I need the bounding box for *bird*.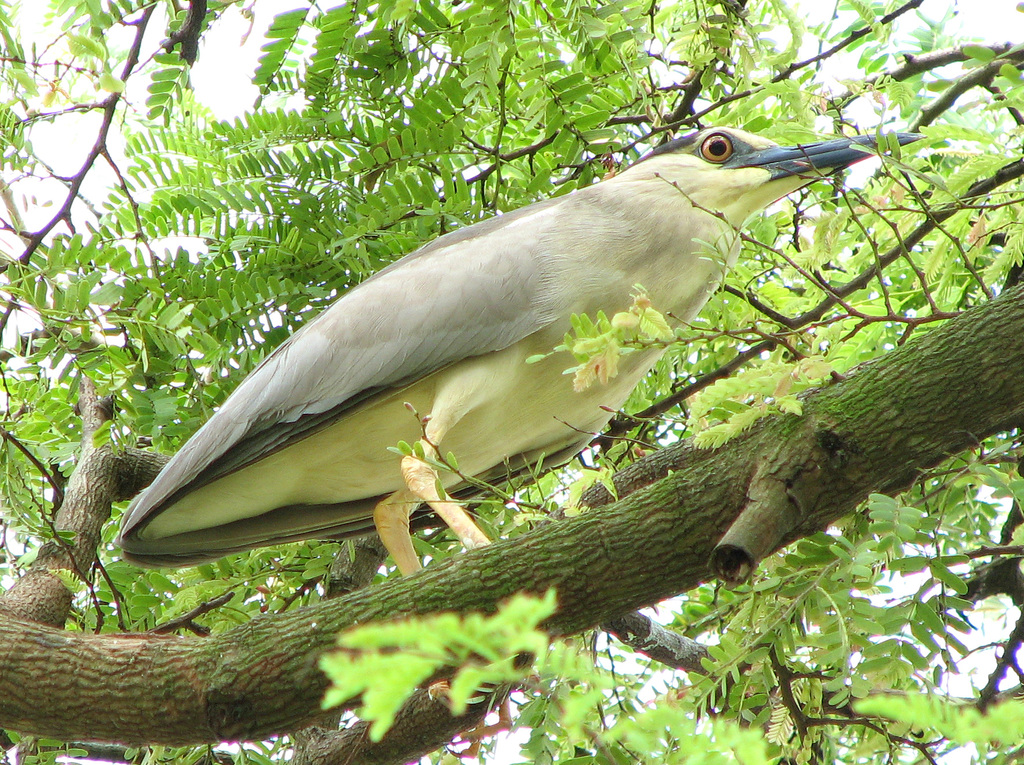
Here it is: [120,99,856,610].
